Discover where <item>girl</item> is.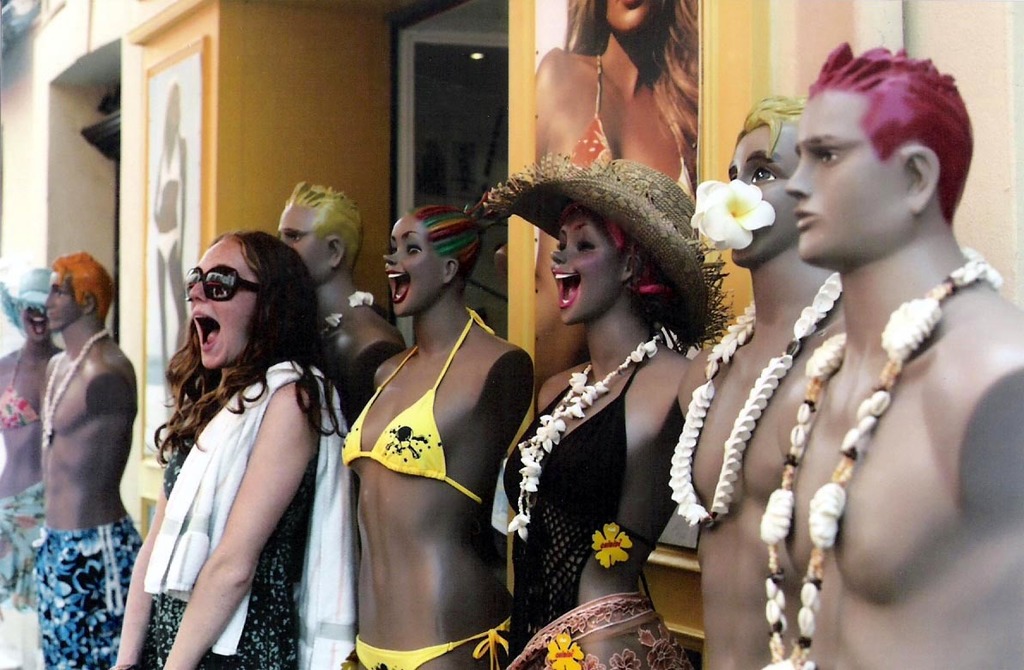
Discovered at BBox(460, 147, 737, 669).
